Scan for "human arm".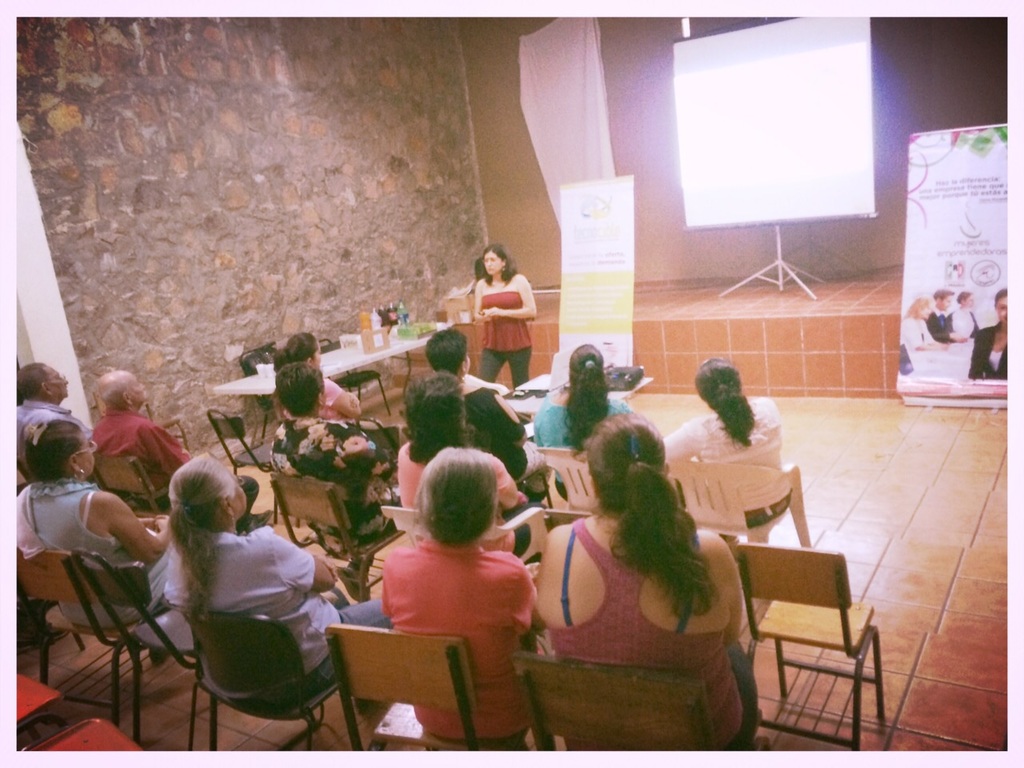
Scan result: <bbox>481, 278, 537, 320</bbox>.
